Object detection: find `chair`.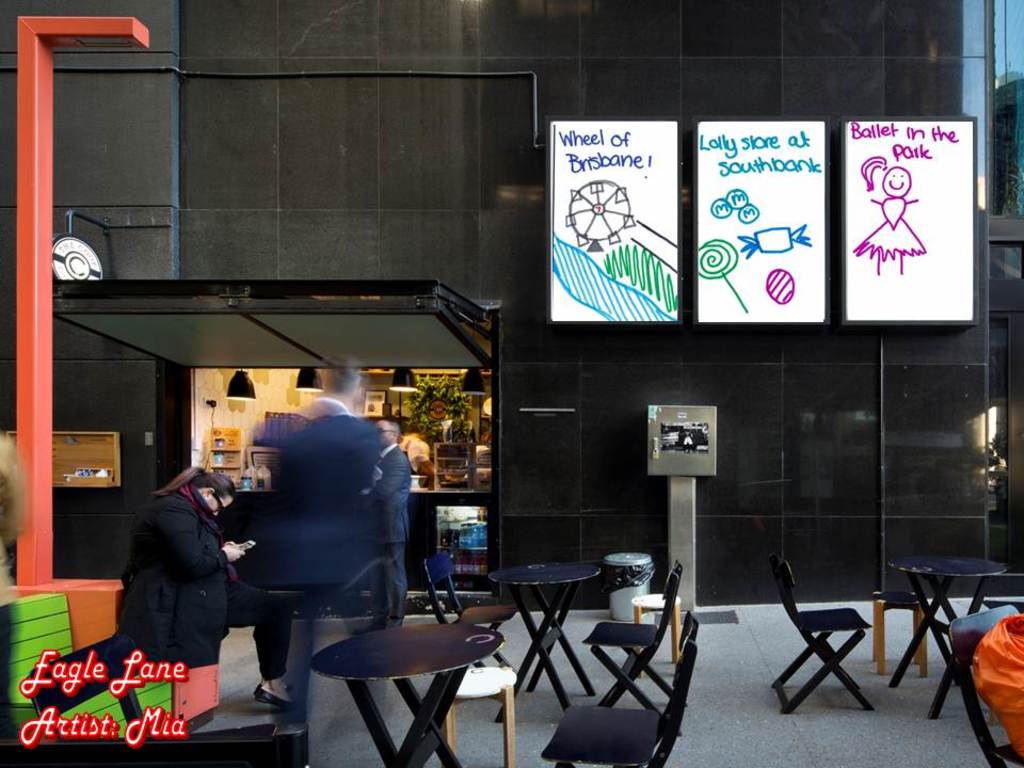
(x1=423, y1=551, x2=514, y2=703).
